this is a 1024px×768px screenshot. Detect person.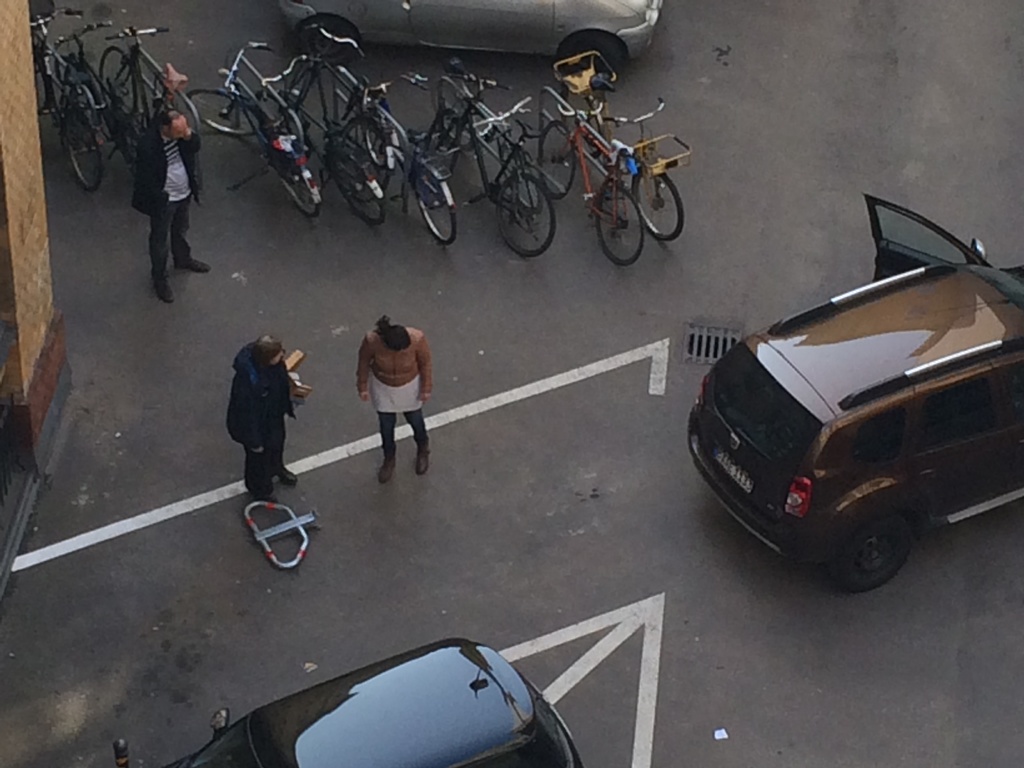
bbox=[356, 311, 433, 485].
